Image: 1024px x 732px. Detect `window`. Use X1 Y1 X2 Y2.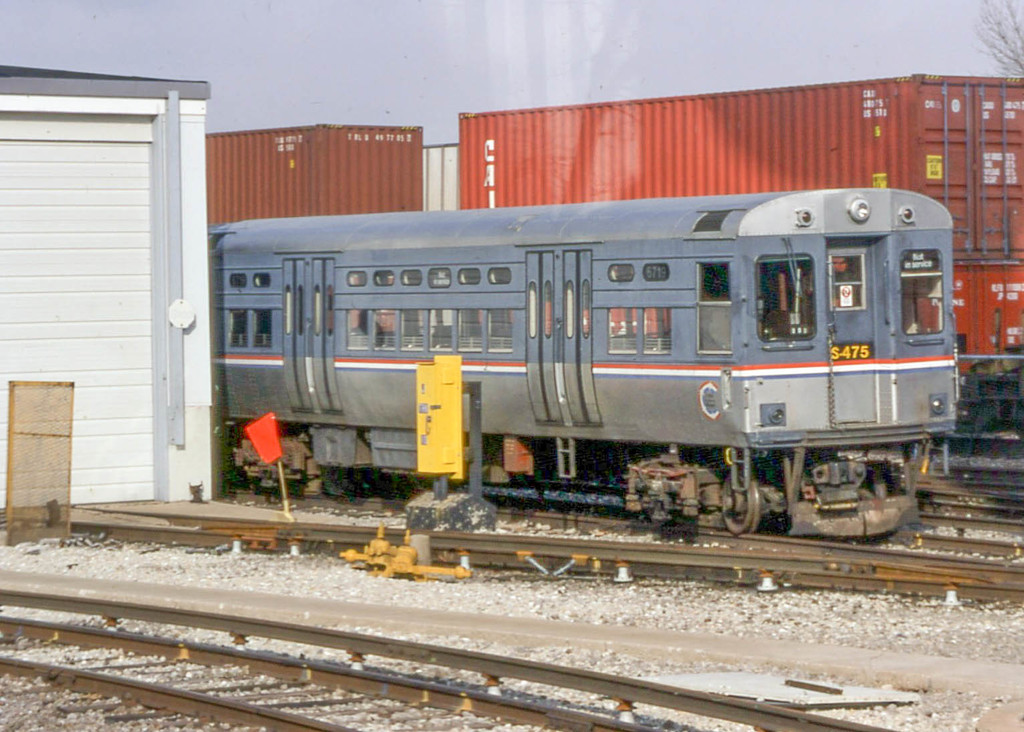
891 244 951 339.
